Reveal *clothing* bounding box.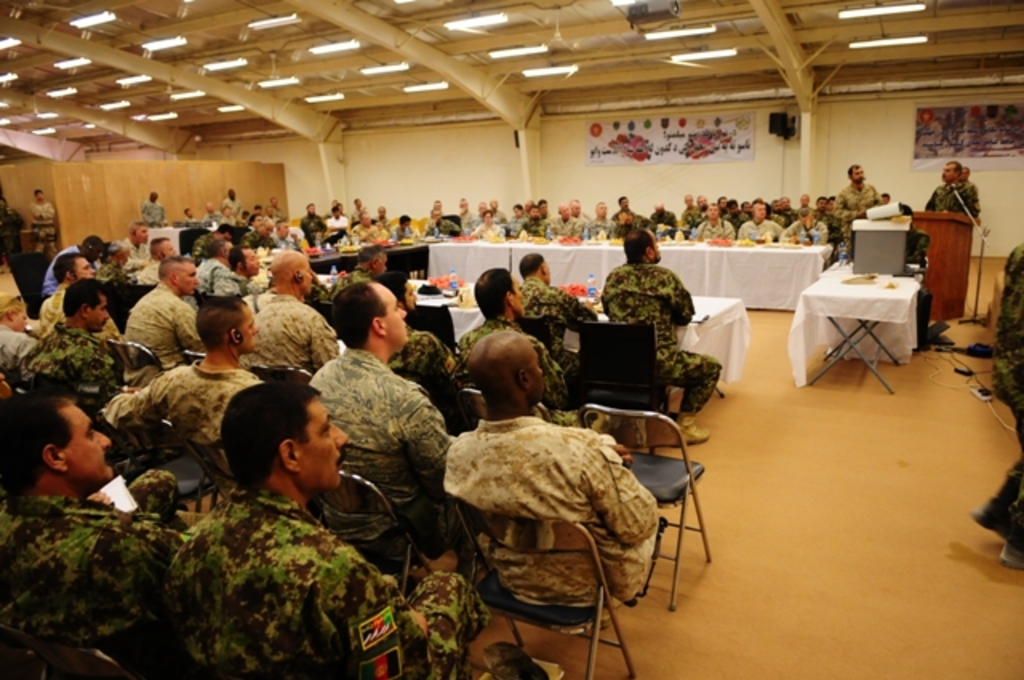
Revealed: <box>490,206,507,227</box>.
